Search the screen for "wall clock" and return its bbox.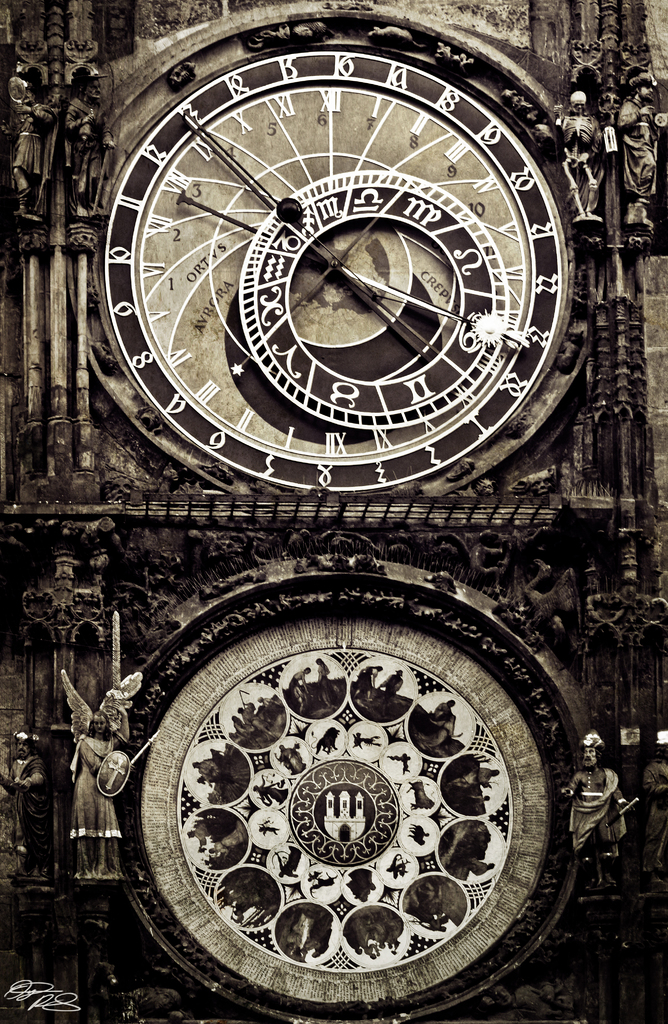
Found: {"left": 77, "top": 29, "right": 594, "bottom": 484}.
